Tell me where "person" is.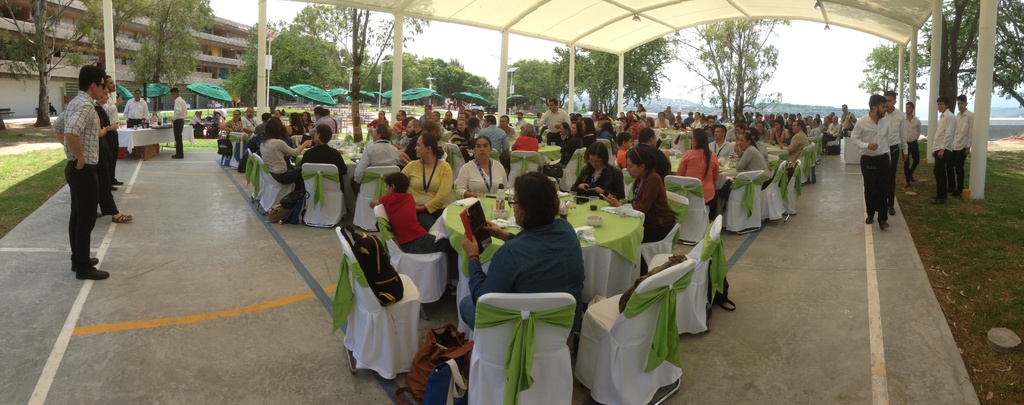
"person" is at 517, 125, 545, 158.
